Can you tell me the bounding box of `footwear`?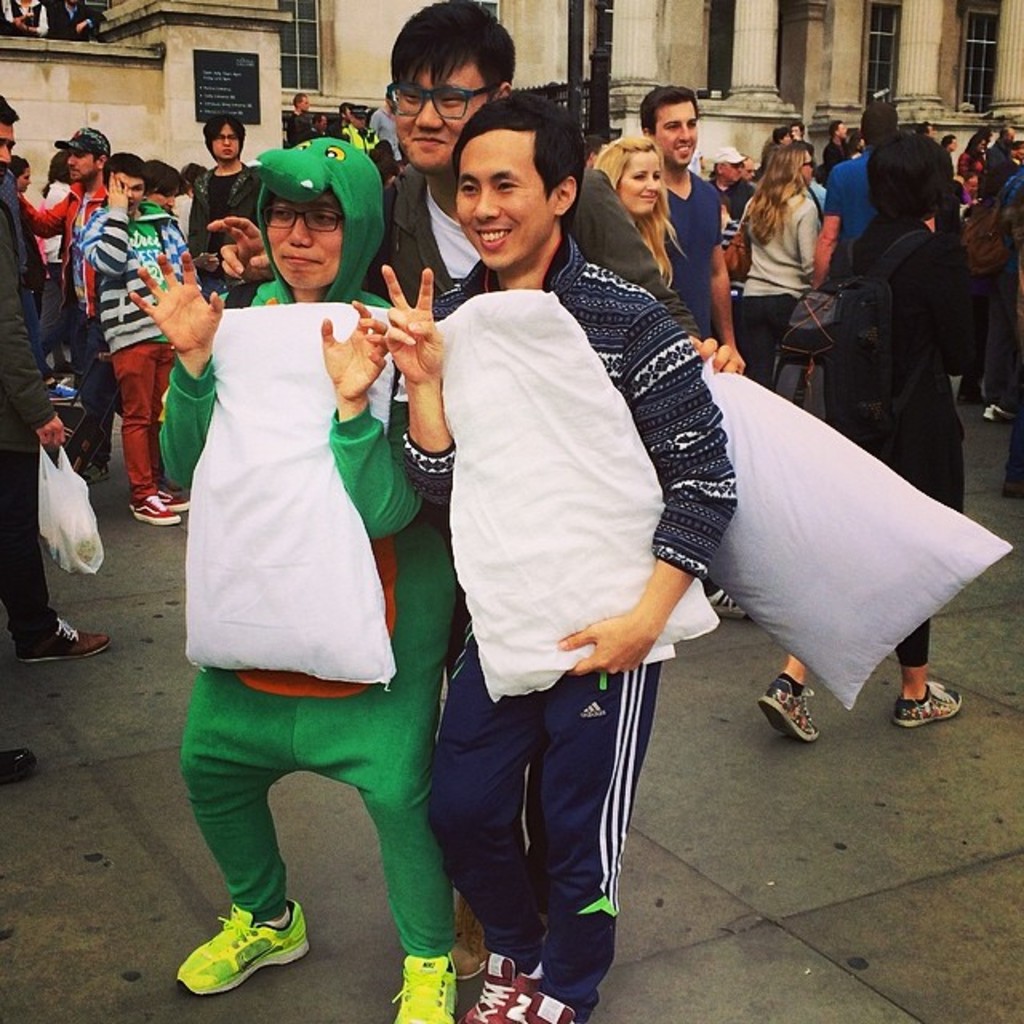
(left=1002, top=467, right=1022, bottom=504).
